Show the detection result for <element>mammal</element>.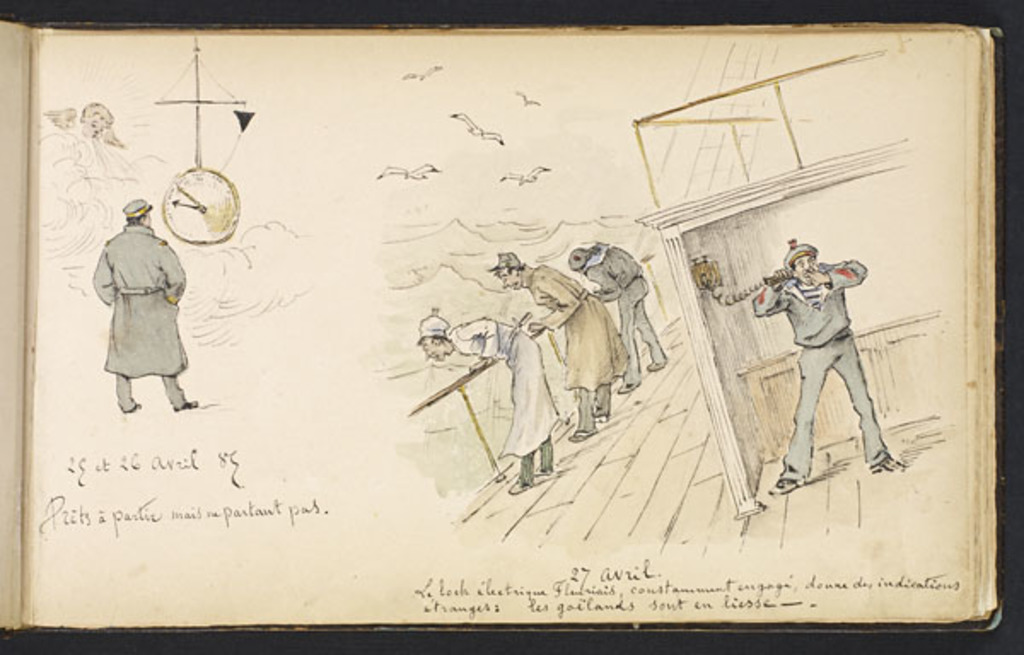
[567, 246, 667, 391].
